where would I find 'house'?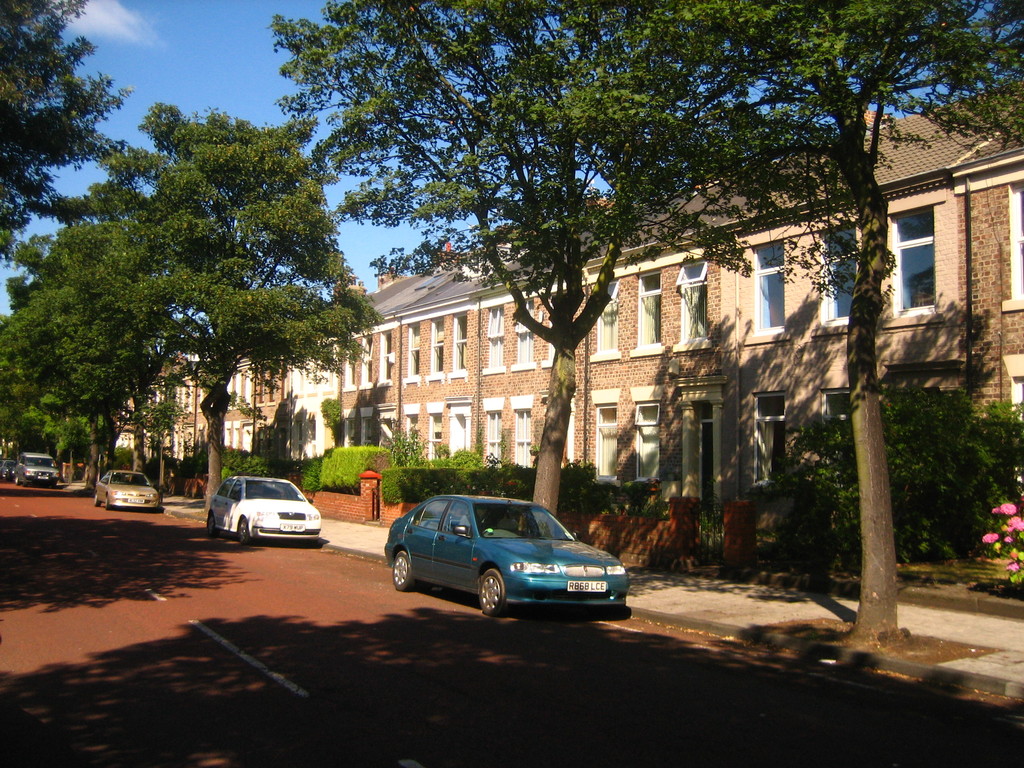
At <region>109, 102, 1023, 548</region>.
